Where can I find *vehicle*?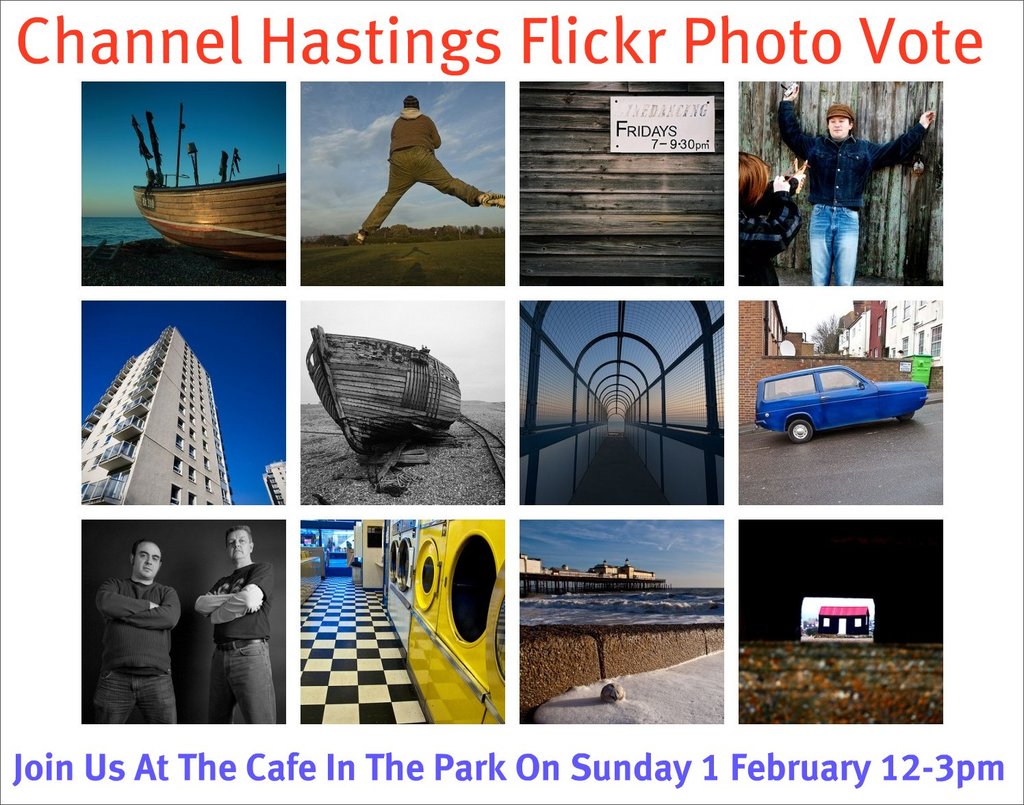
You can find it at [x1=346, y1=508, x2=508, y2=727].
